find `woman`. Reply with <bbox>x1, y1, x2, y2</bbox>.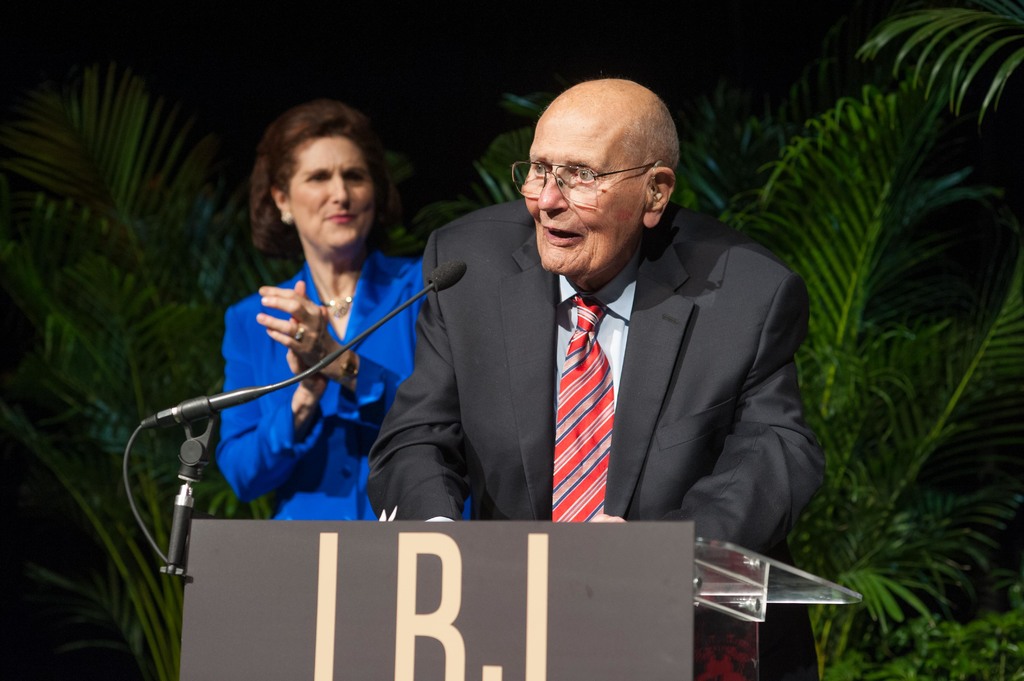
<bbox>172, 106, 447, 568</bbox>.
